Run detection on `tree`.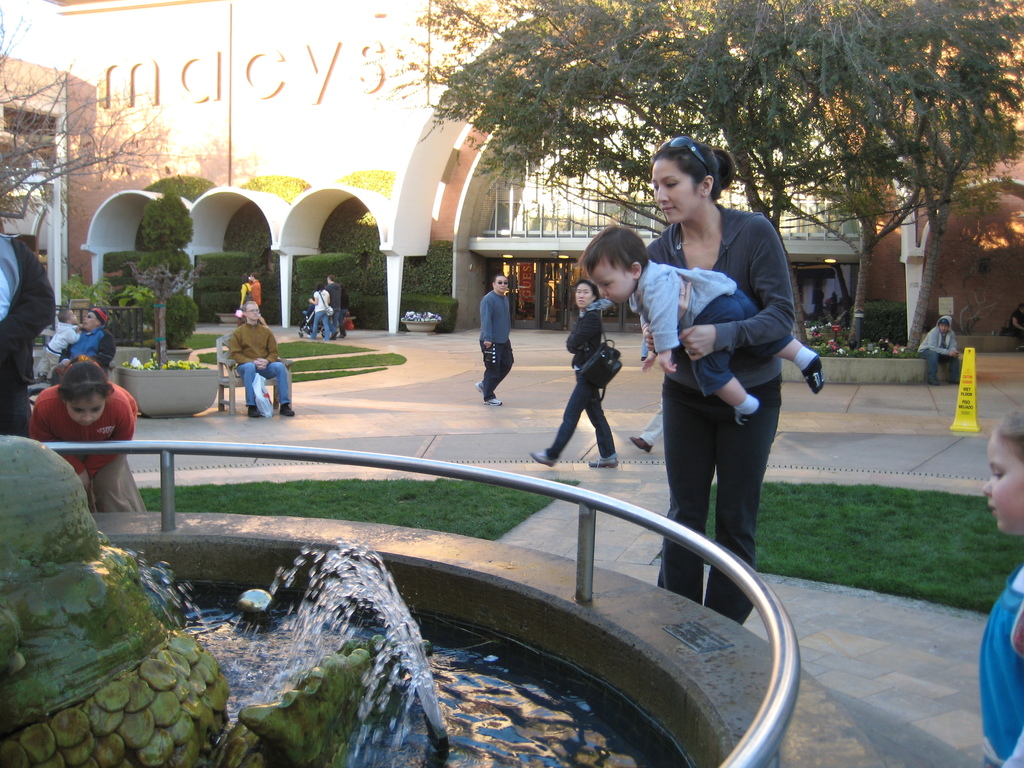
Result: (362, 0, 807, 348).
